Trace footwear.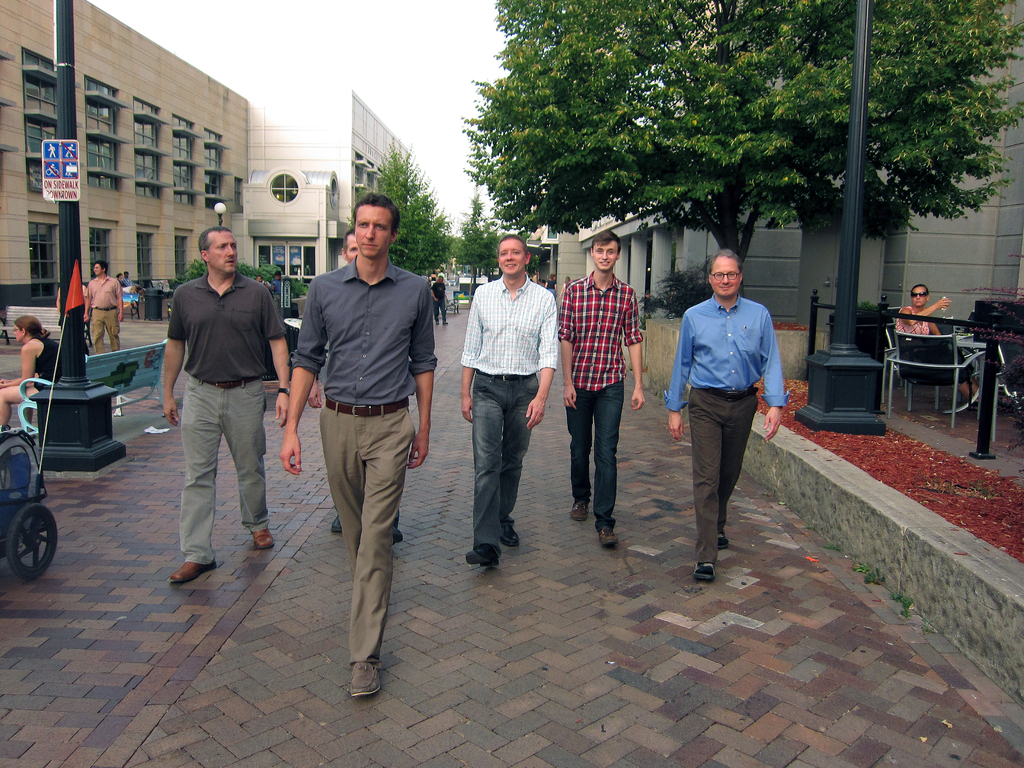
Traced to rect(717, 537, 724, 549).
